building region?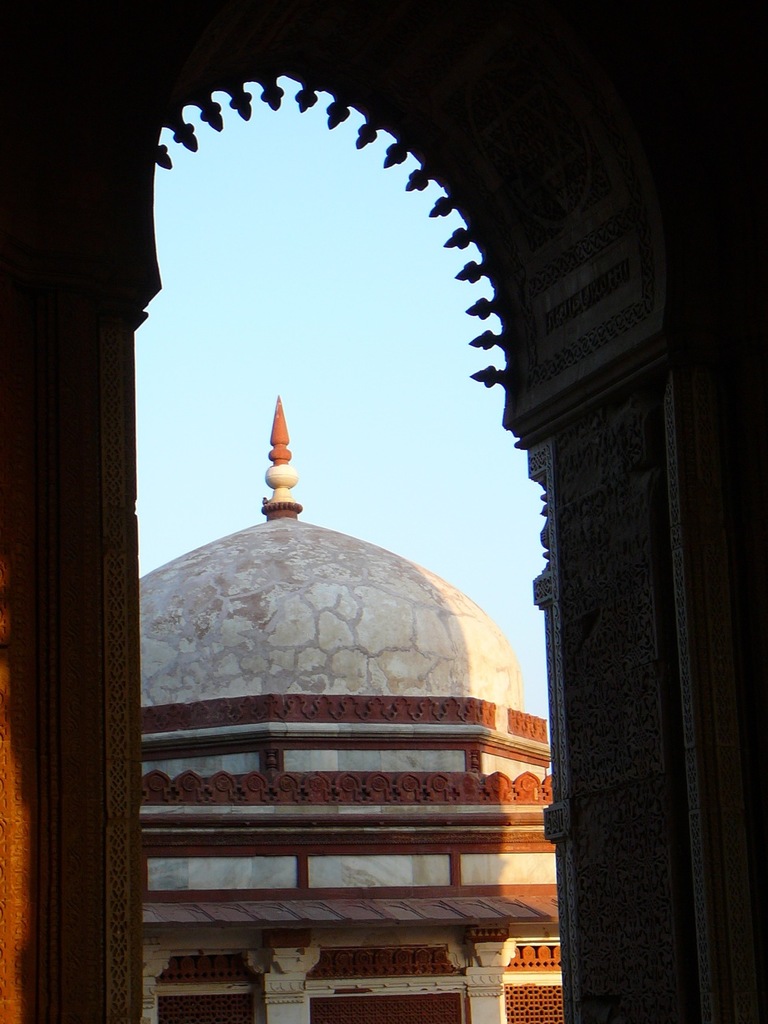
select_region(0, 4, 767, 1023)
